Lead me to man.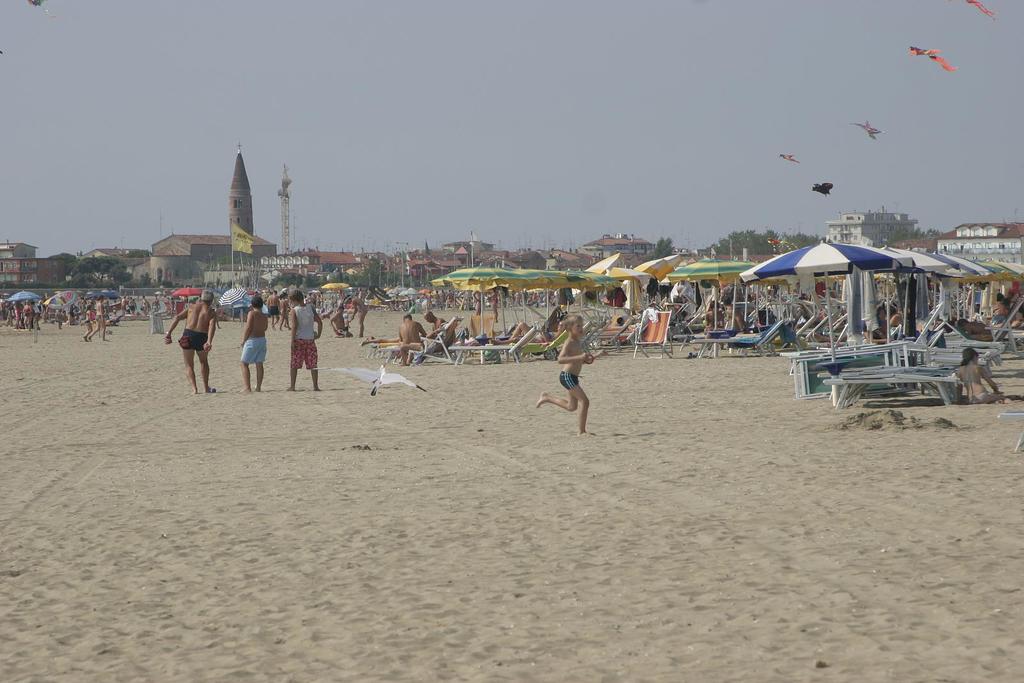
Lead to region(397, 312, 426, 345).
